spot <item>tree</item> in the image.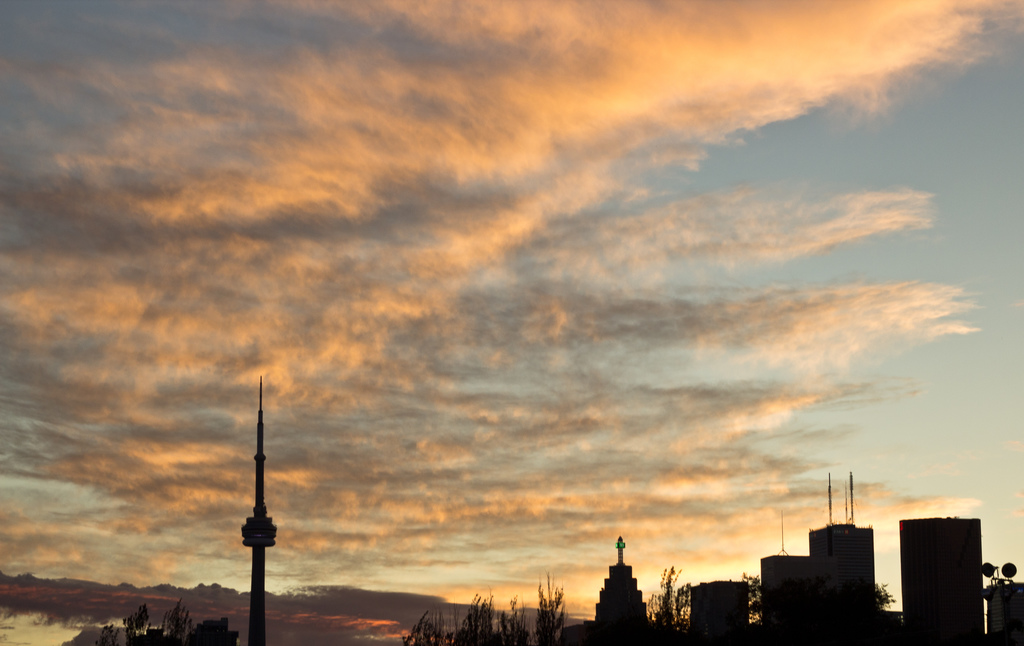
<item>tree</item> found at region(465, 590, 508, 645).
